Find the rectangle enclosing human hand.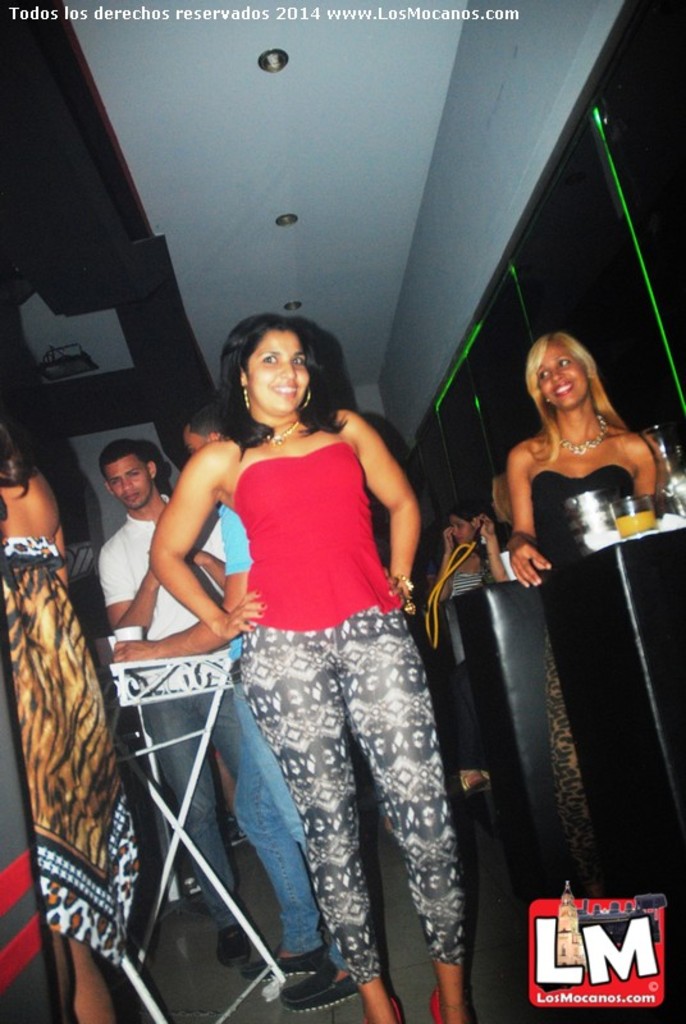
detection(223, 586, 267, 640).
